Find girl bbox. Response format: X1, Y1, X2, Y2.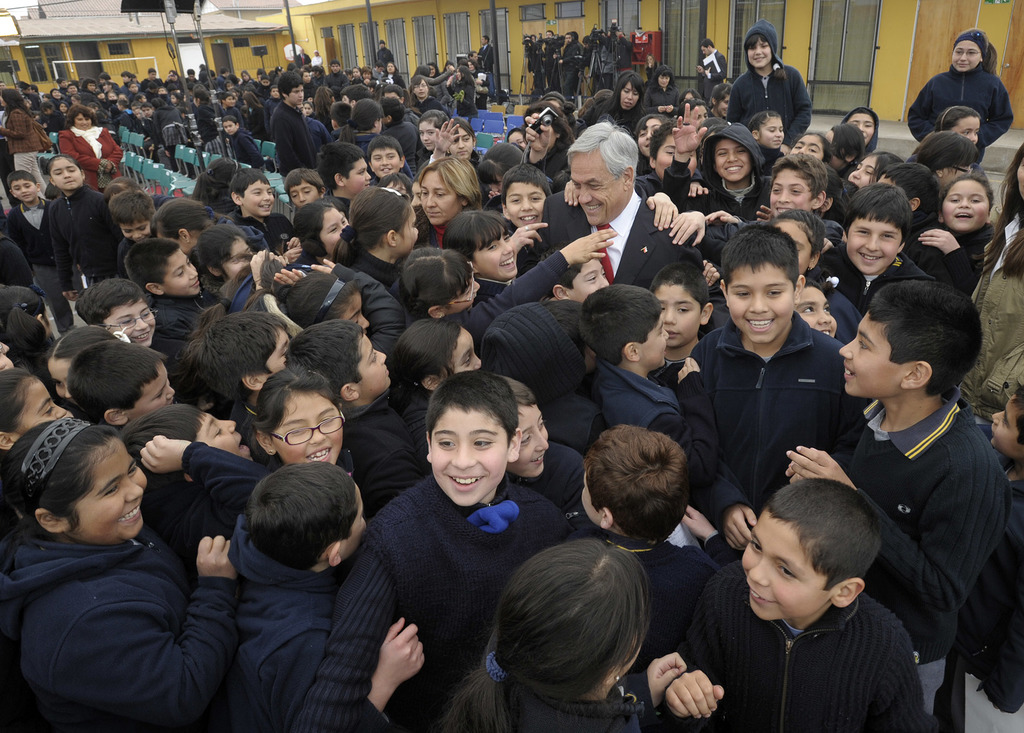
191, 222, 257, 306.
